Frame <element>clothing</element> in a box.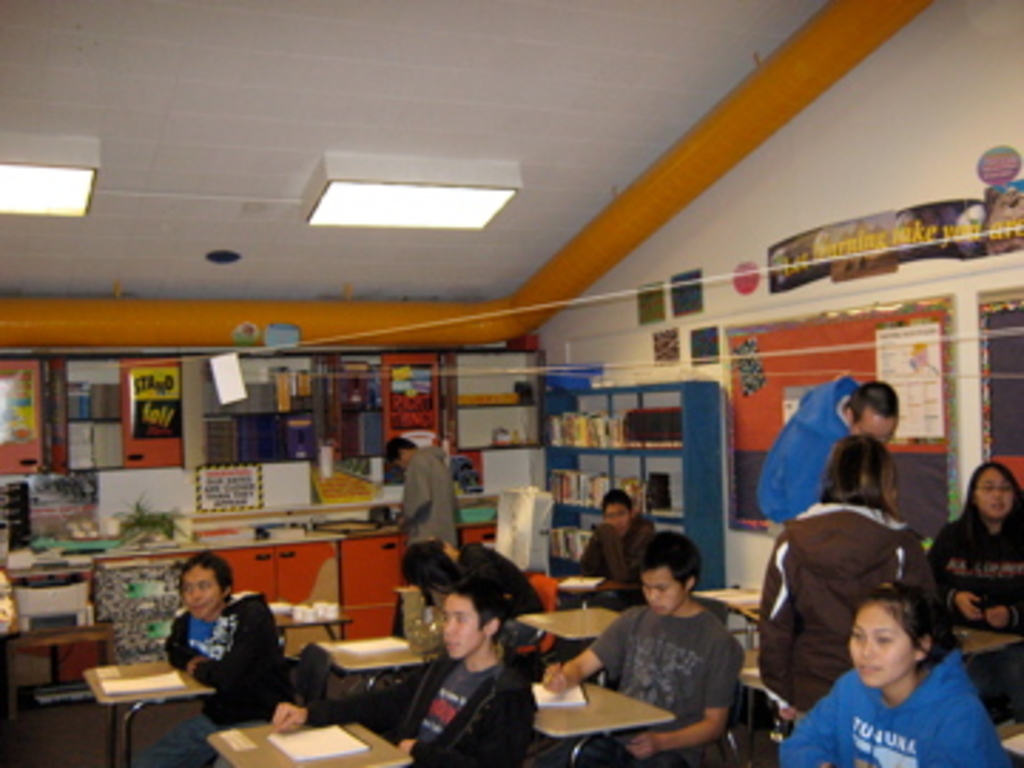
crop(299, 660, 526, 765).
